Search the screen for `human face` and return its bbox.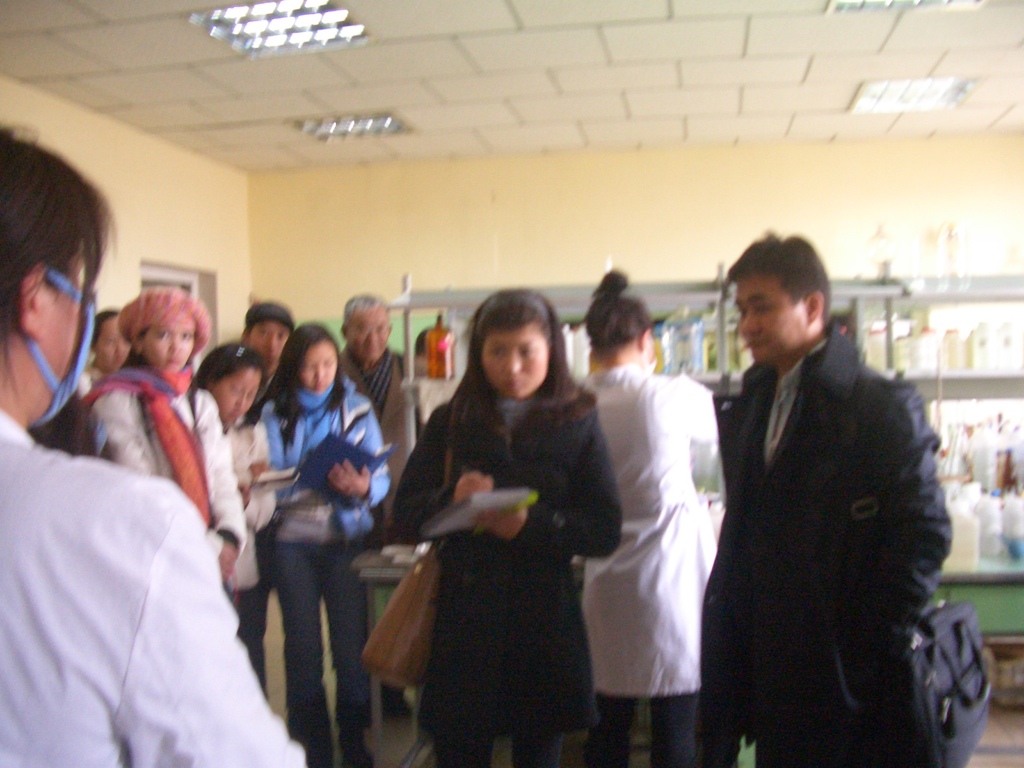
Found: x1=145 y1=322 x2=194 y2=373.
